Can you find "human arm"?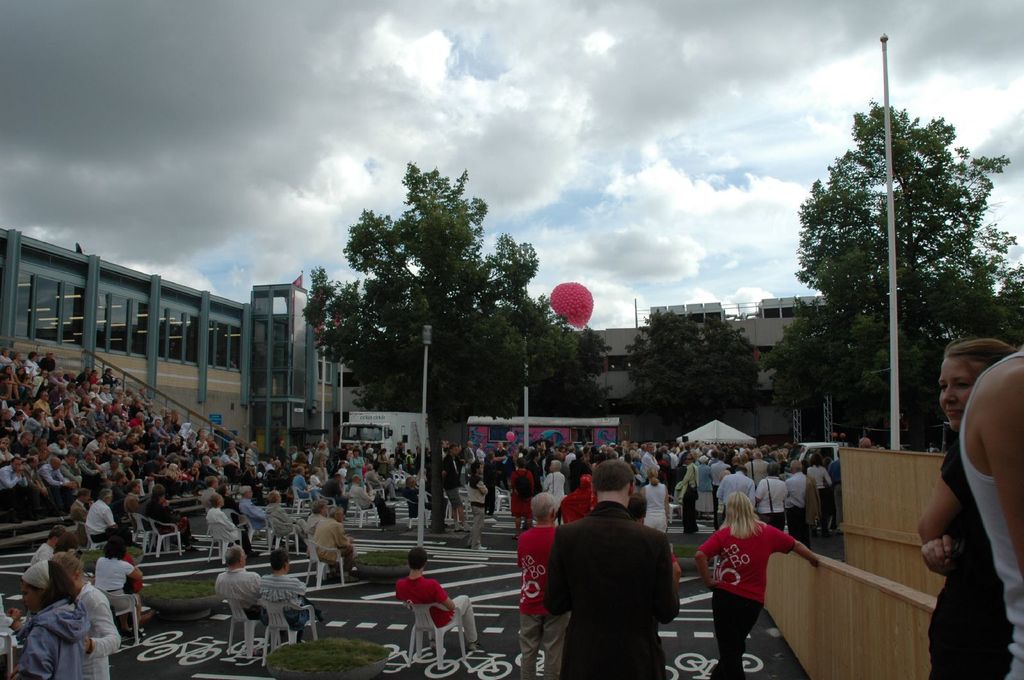
Yes, bounding box: (x1=17, y1=624, x2=58, y2=679).
